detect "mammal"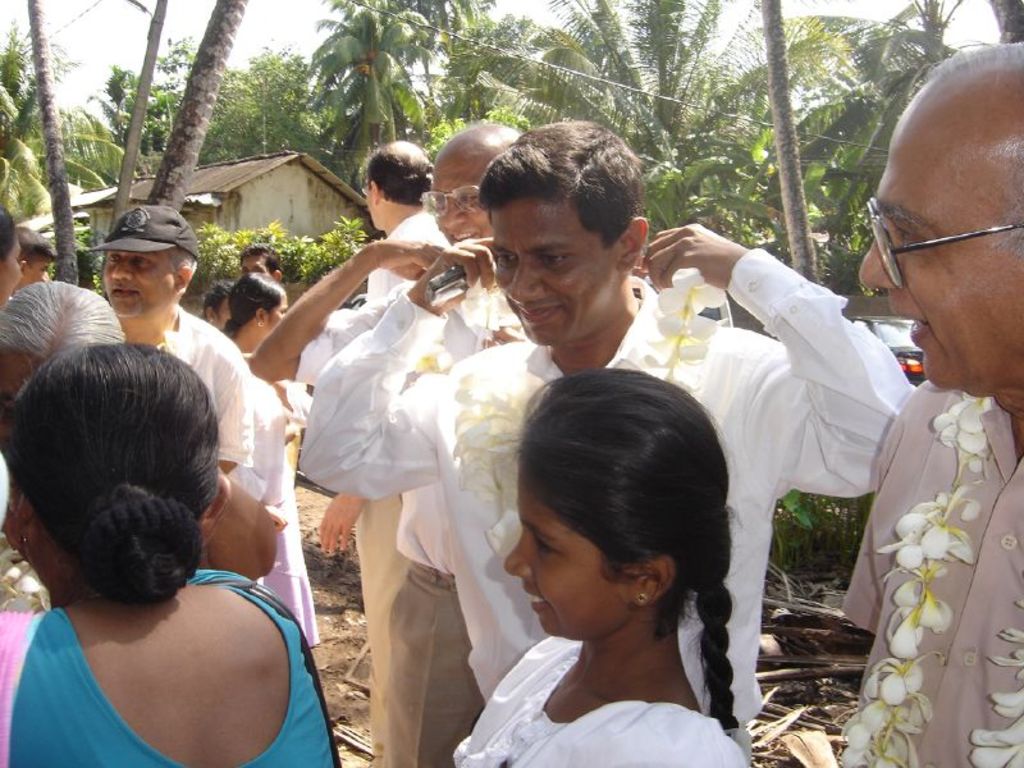
bbox(196, 280, 233, 323)
